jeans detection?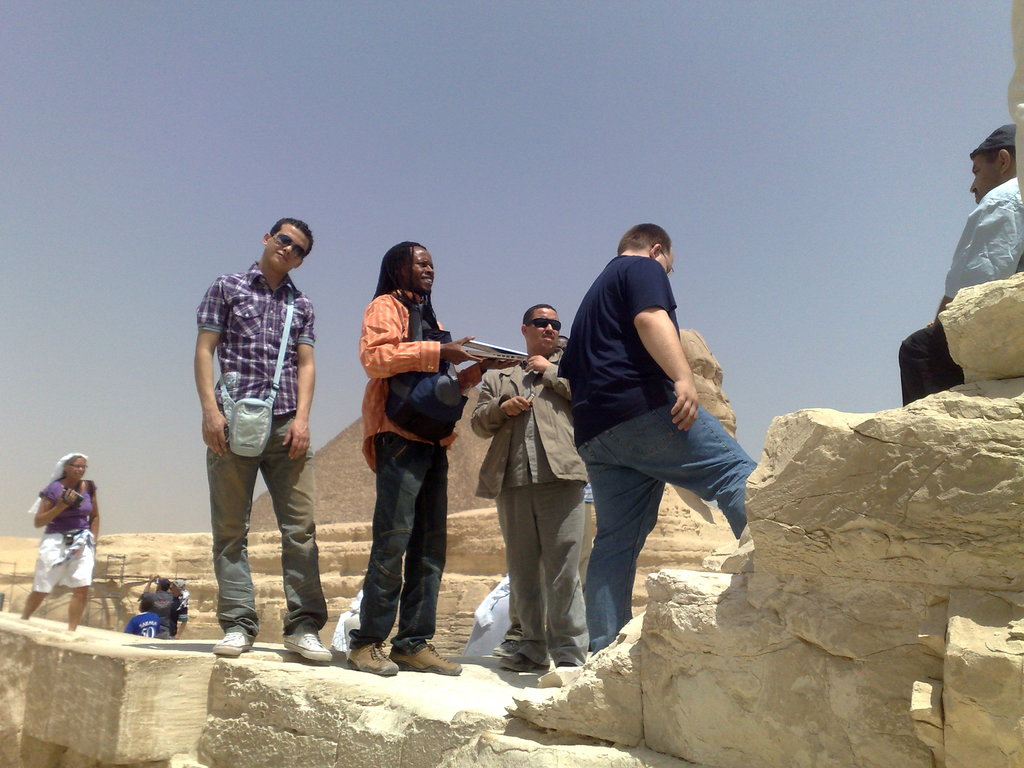
(left=584, top=402, right=765, bottom=659)
